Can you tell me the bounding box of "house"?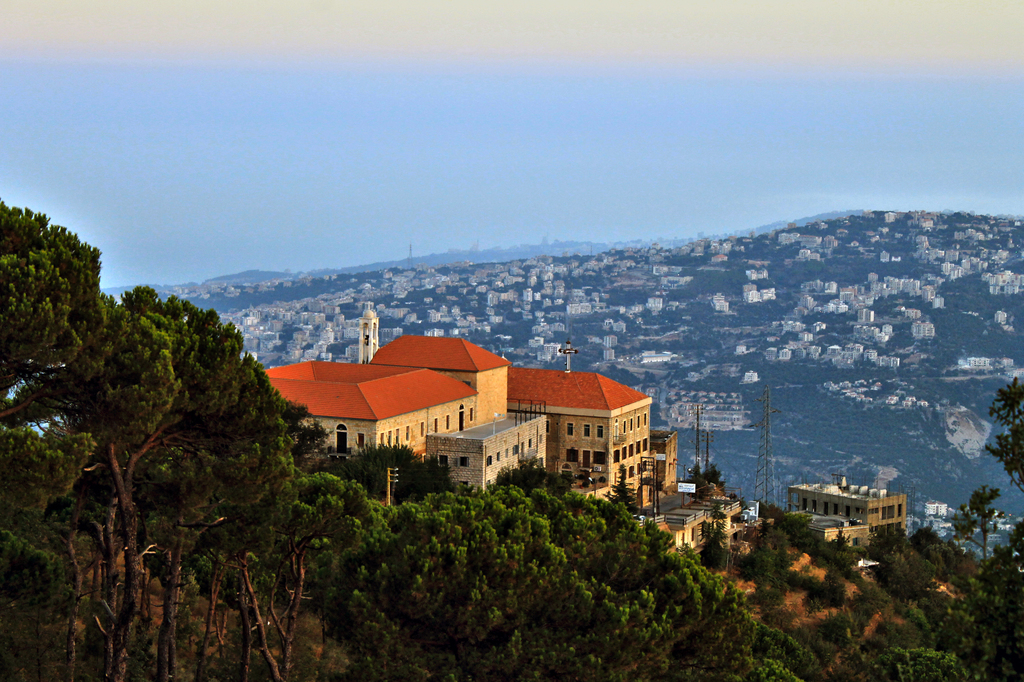
426:407:550:497.
